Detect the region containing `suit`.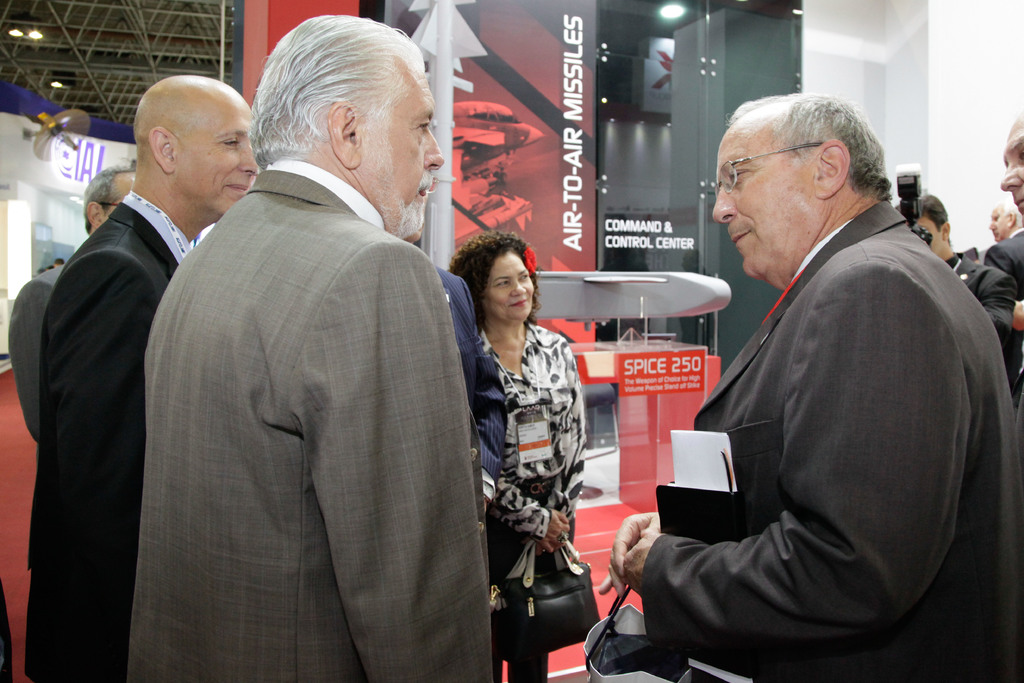
{"left": 947, "top": 254, "right": 1015, "bottom": 341}.
